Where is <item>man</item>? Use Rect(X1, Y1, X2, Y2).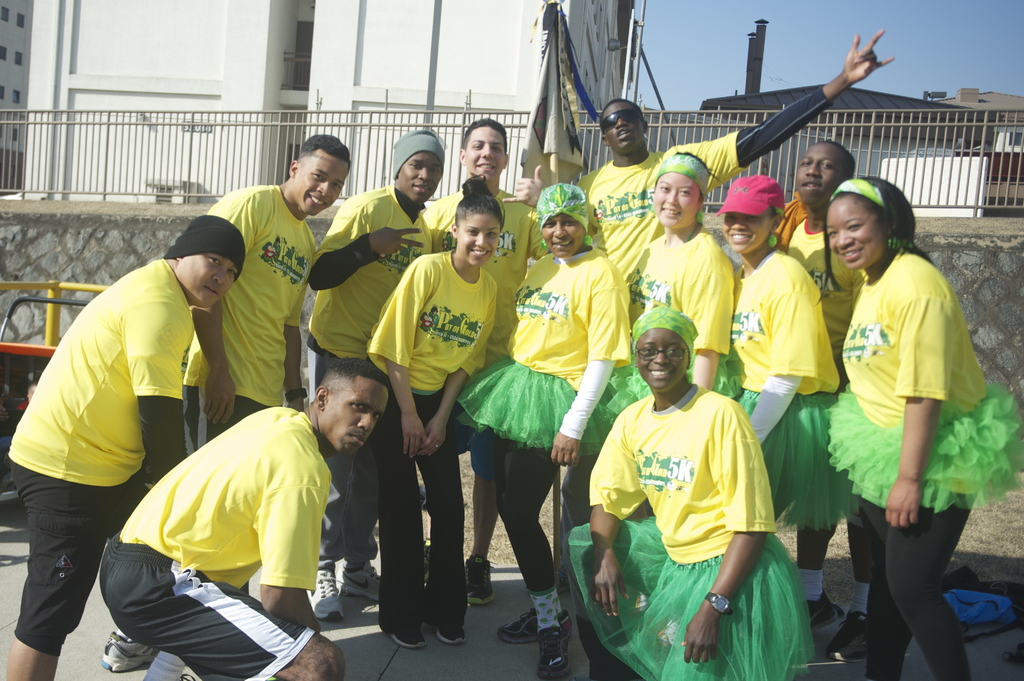
Rect(419, 117, 552, 603).
